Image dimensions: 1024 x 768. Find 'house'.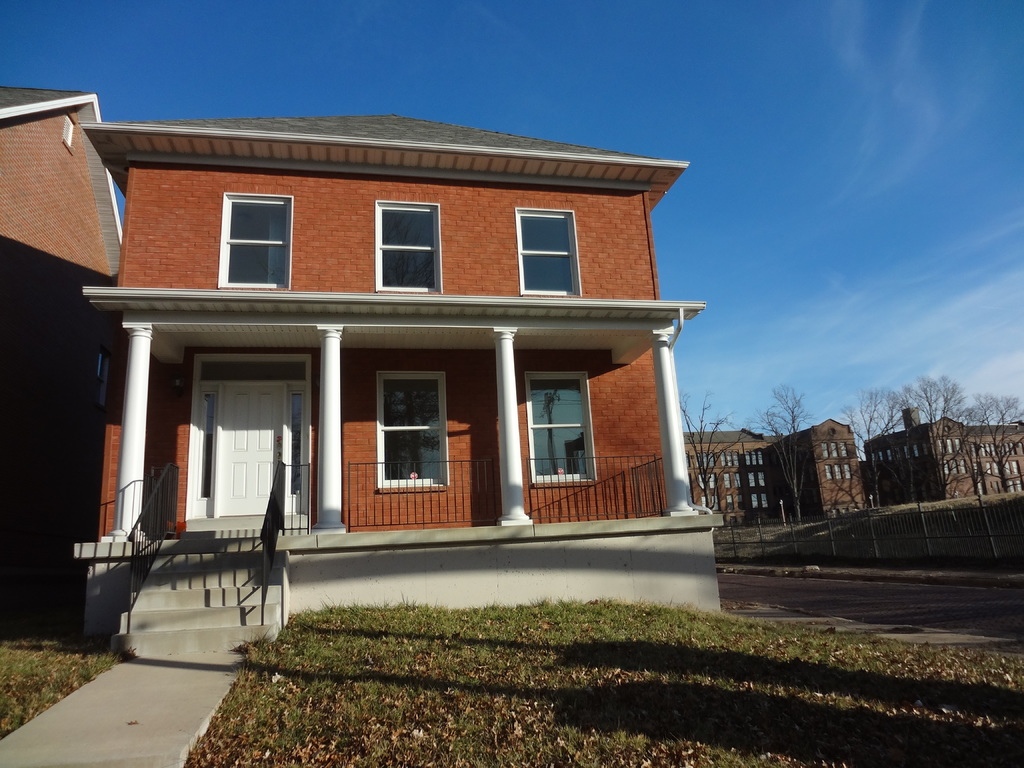
left=865, top=408, right=1022, bottom=504.
